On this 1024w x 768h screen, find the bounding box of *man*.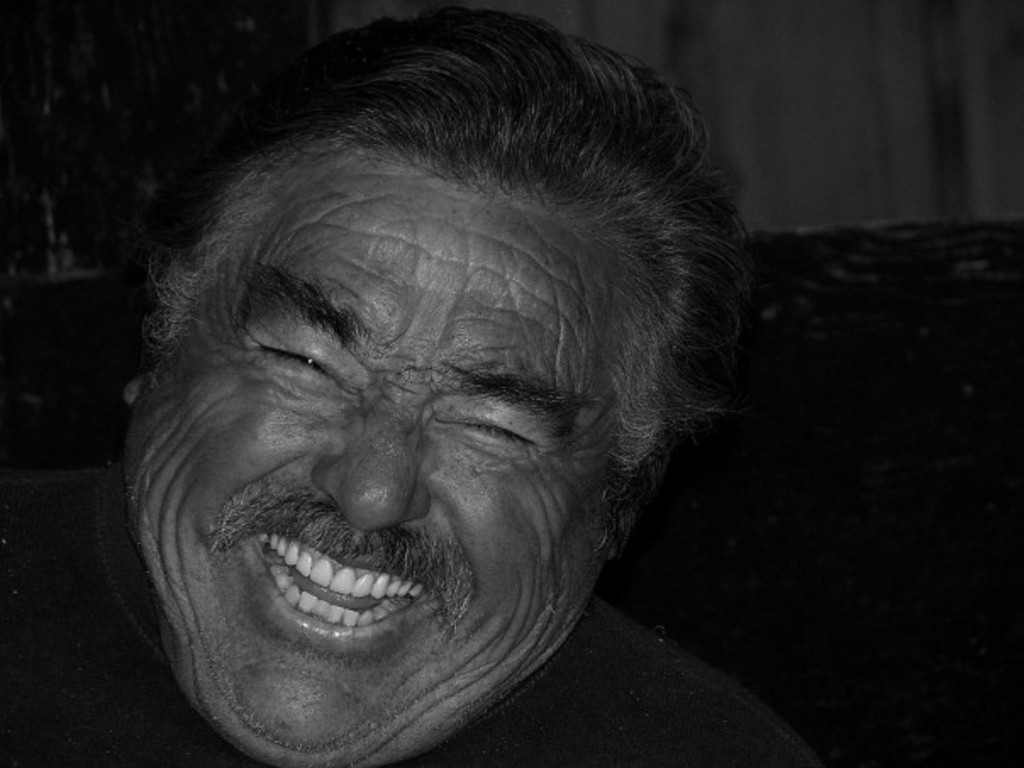
Bounding box: 109:5:824:766.
